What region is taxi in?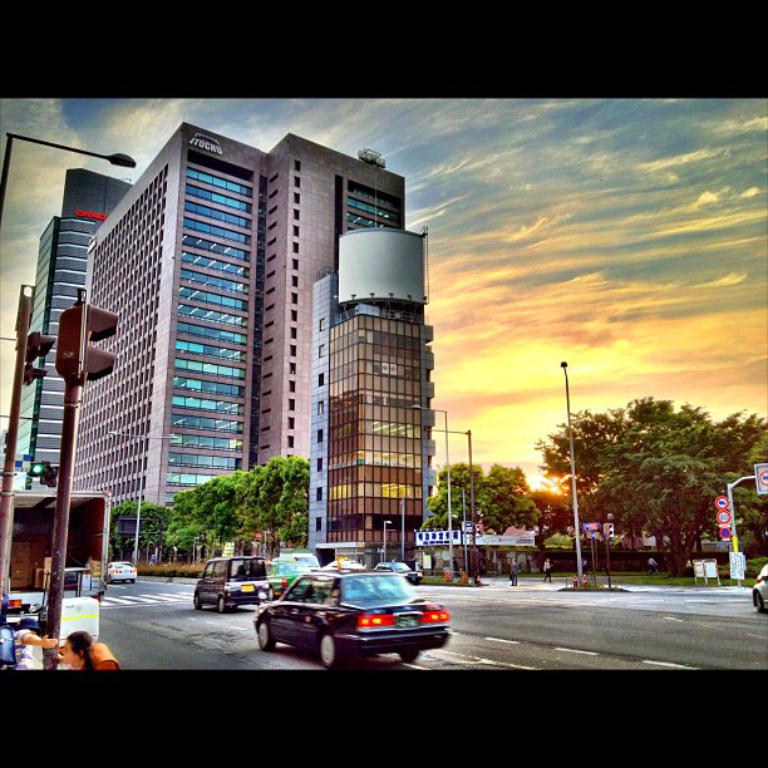
x1=271, y1=553, x2=316, y2=594.
